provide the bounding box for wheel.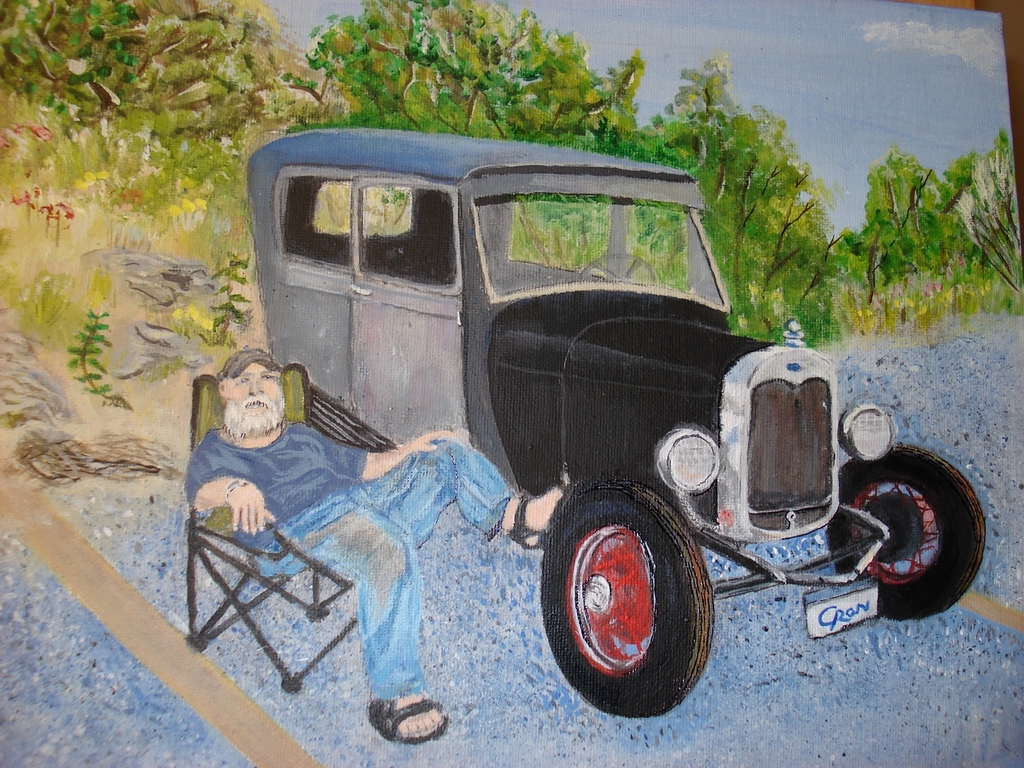
x1=576 y1=248 x2=658 y2=281.
